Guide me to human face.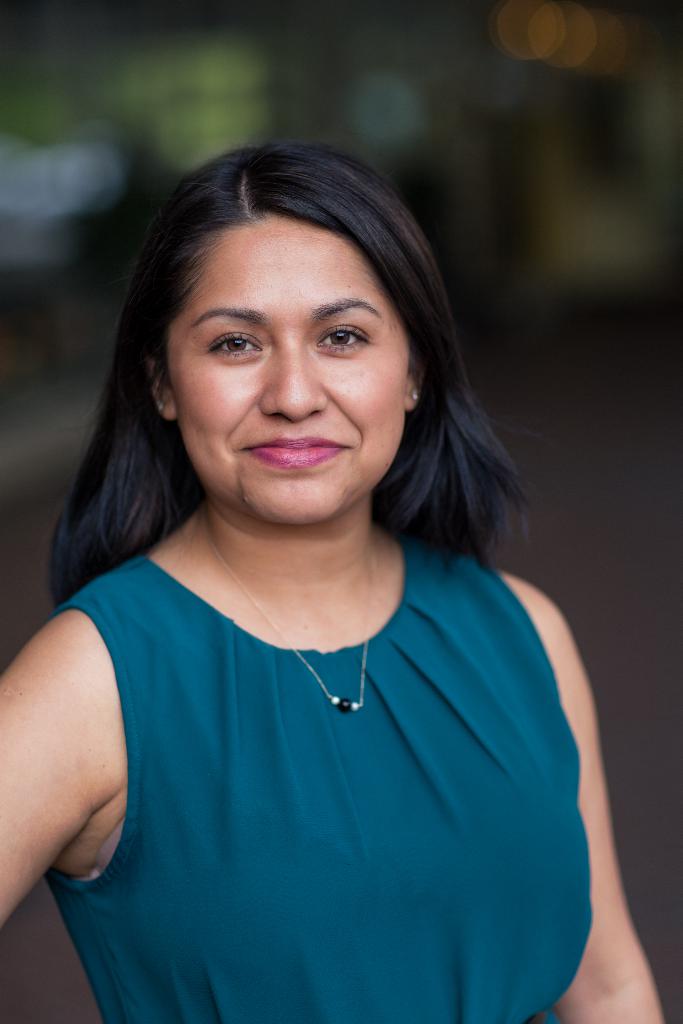
Guidance: crop(173, 226, 407, 524).
